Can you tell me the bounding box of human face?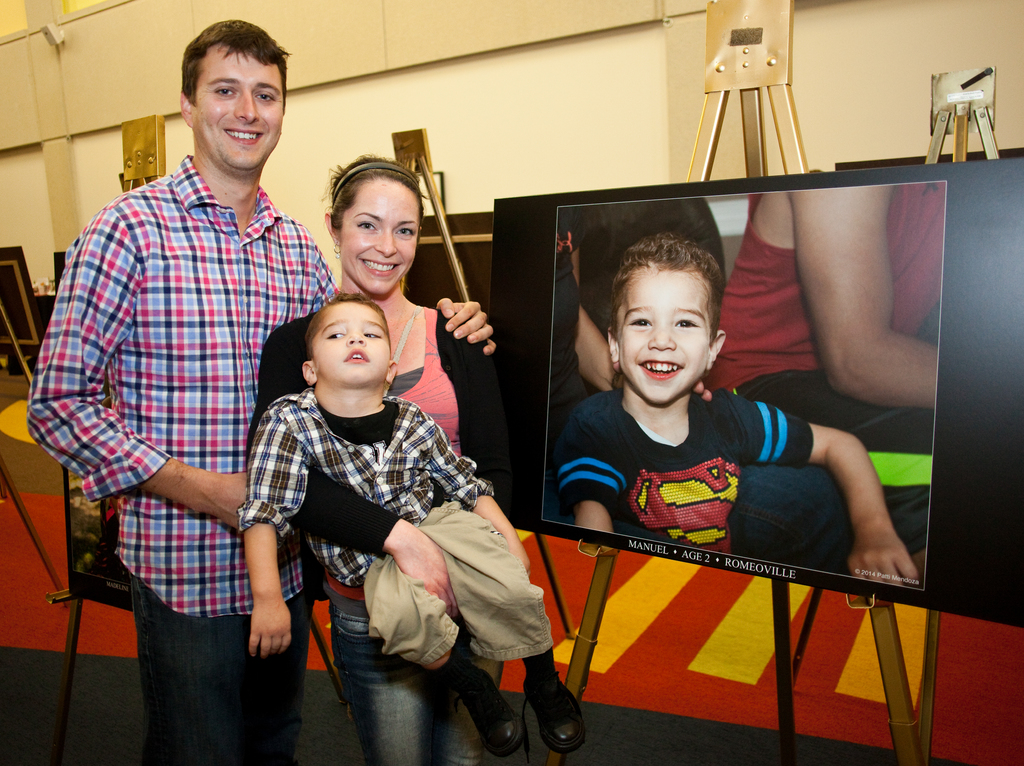
(617,272,712,403).
